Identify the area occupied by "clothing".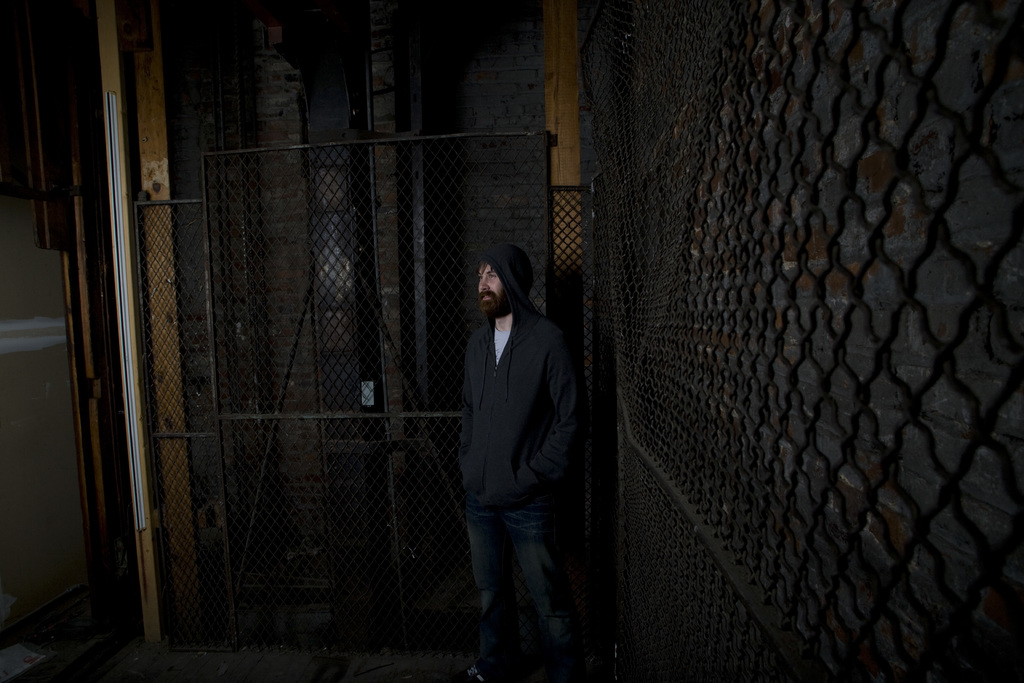
Area: [442,260,585,623].
